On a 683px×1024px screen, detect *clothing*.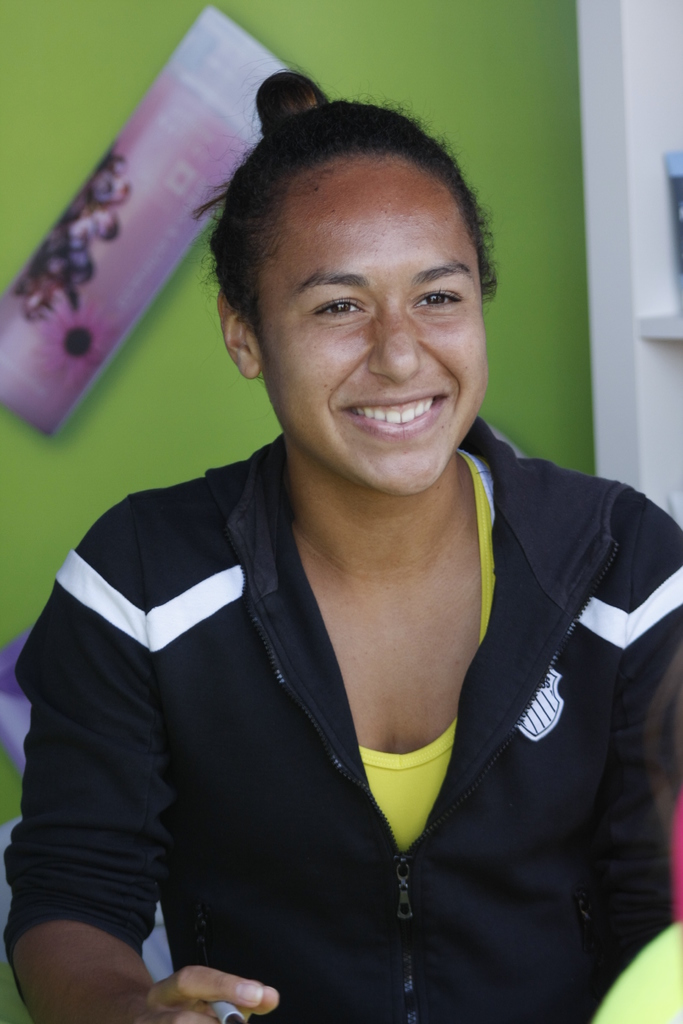
0,414,682,1023.
